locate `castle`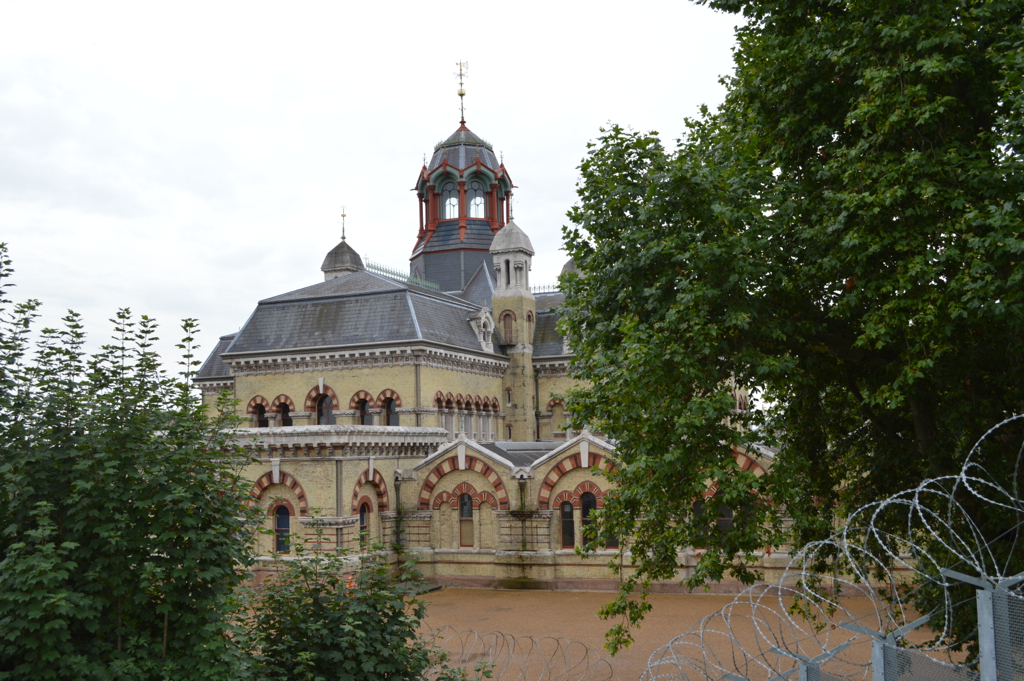
bbox=(194, 39, 870, 659)
